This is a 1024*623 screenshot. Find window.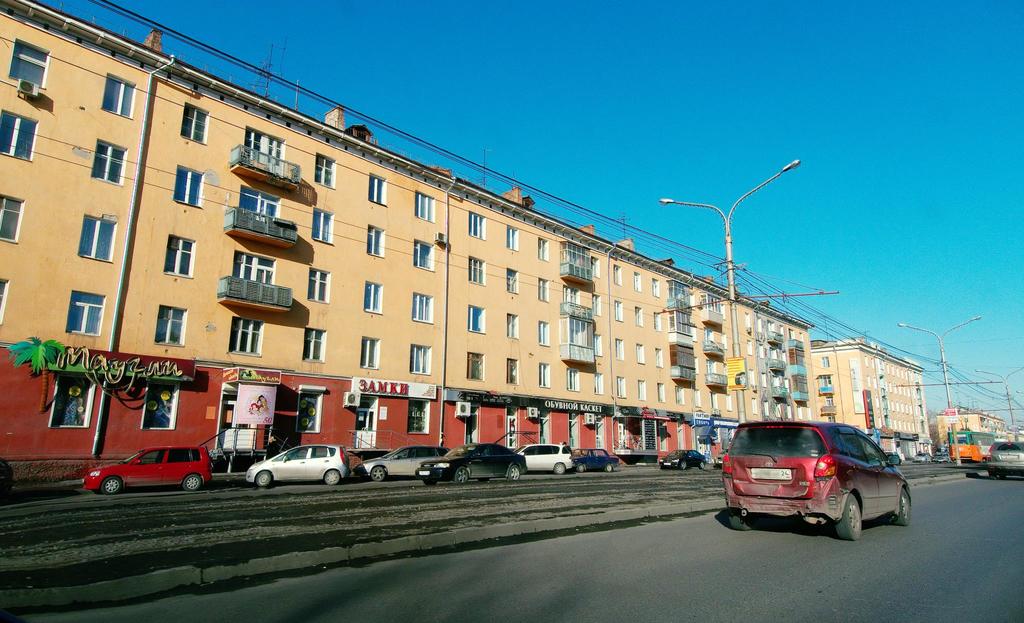
Bounding box: detection(538, 281, 545, 302).
